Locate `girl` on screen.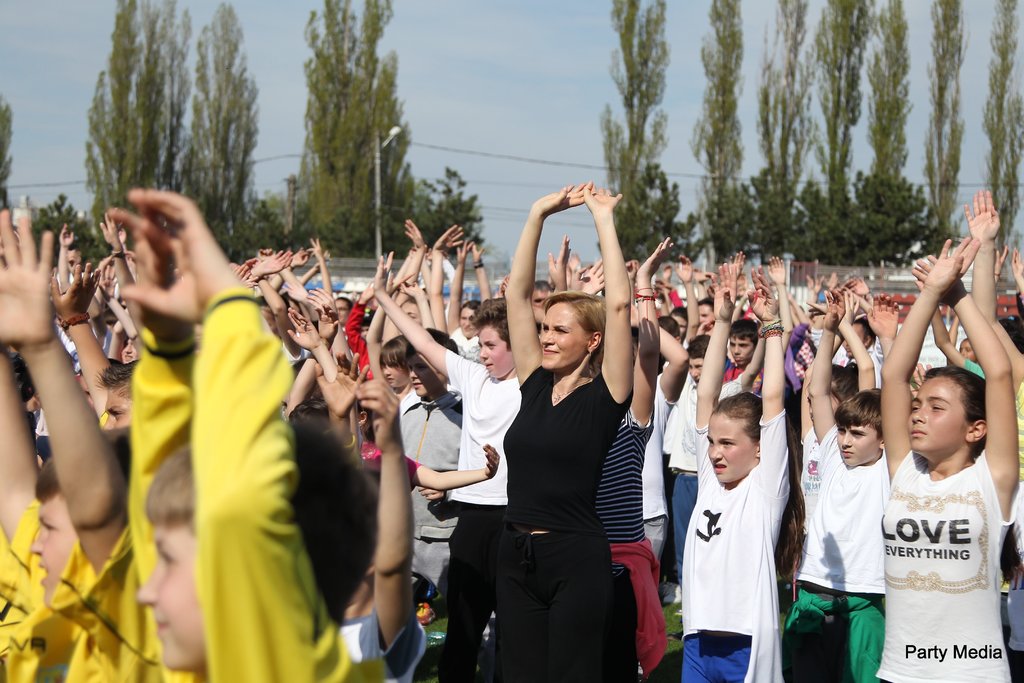
On screen at bbox(365, 274, 419, 411).
